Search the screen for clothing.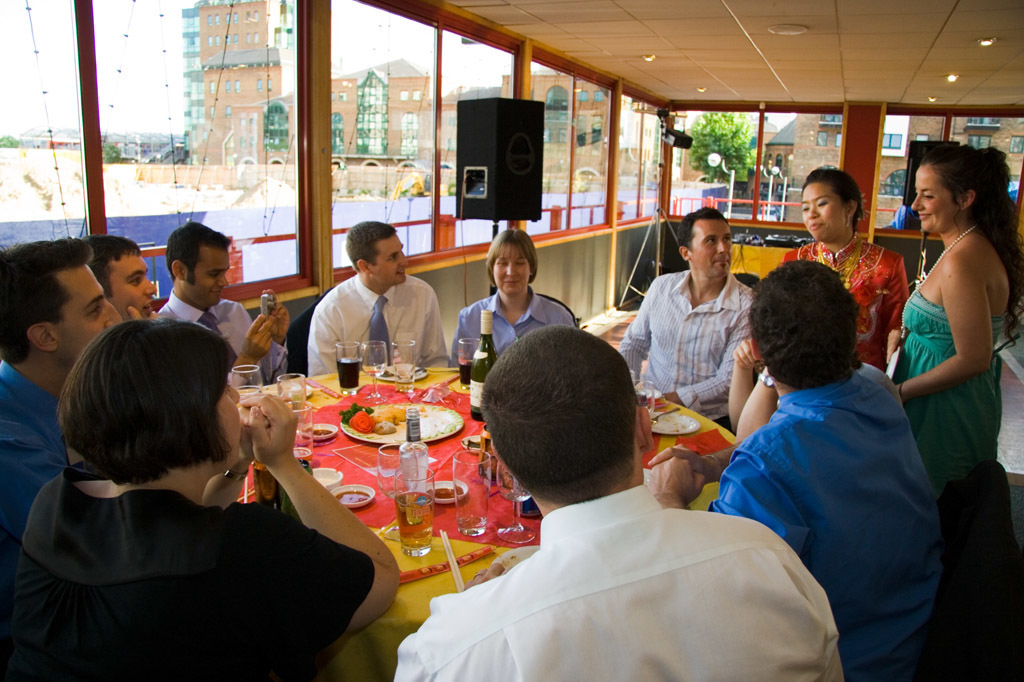
Found at x1=447 y1=283 x2=577 y2=366.
